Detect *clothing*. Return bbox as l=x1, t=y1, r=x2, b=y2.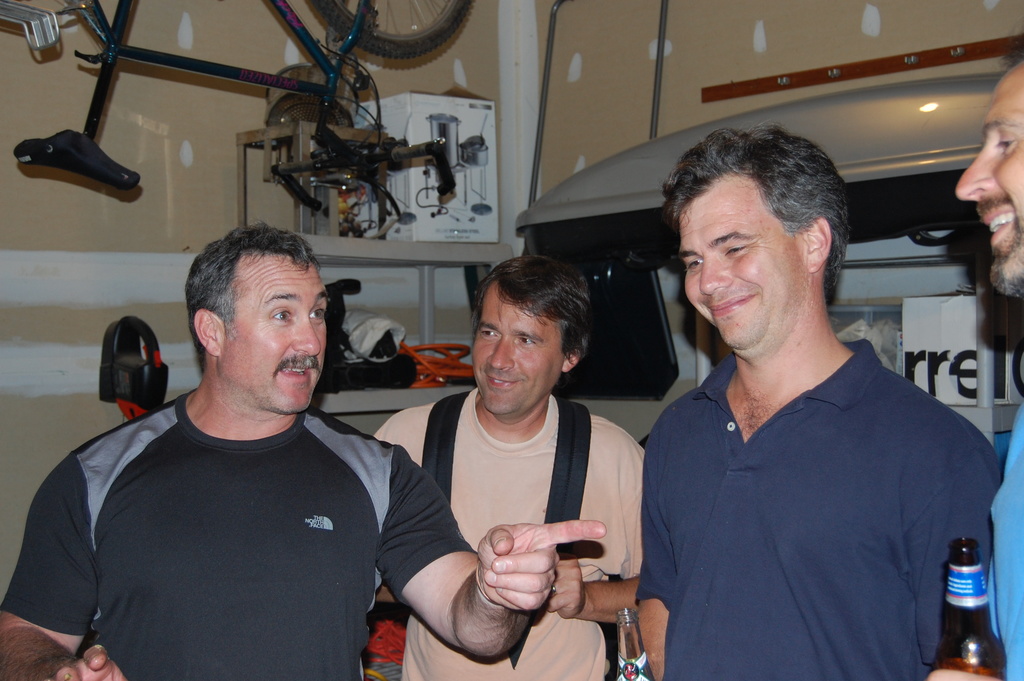
l=26, t=359, r=415, b=672.
